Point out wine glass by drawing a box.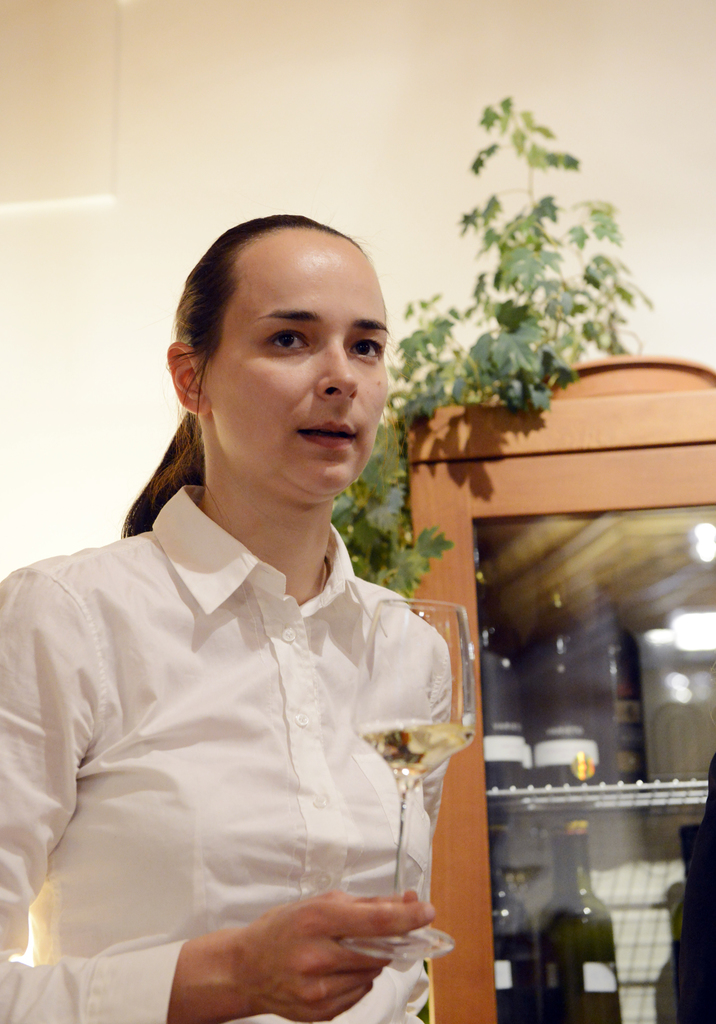
344:594:470:951.
